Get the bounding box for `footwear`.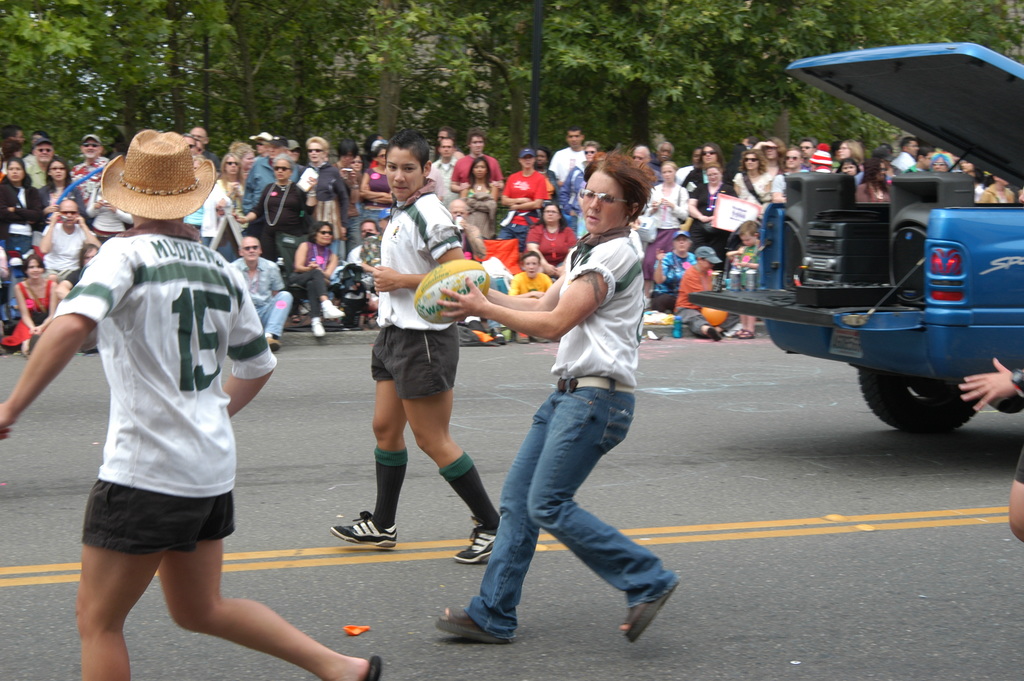
[320,299,345,322].
